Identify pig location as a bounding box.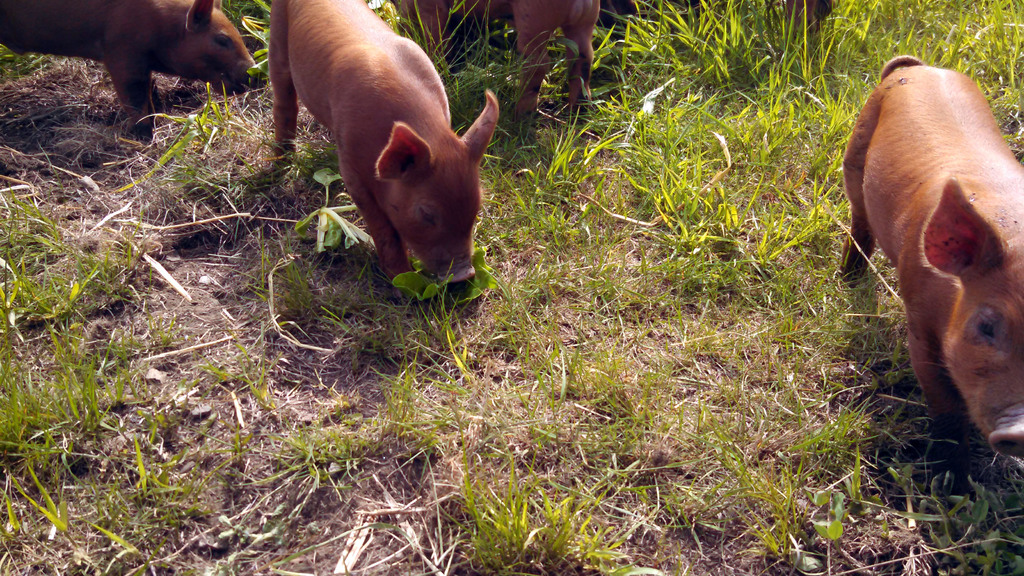
268 0 495 287.
